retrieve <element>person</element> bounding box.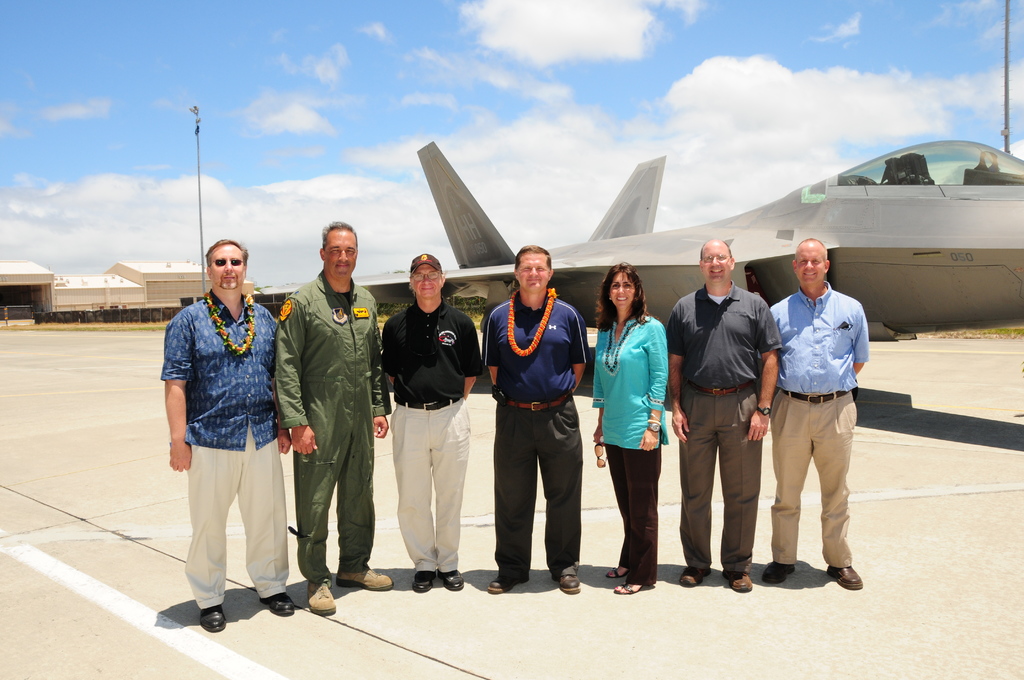
Bounding box: bbox=[157, 239, 280, 633].
